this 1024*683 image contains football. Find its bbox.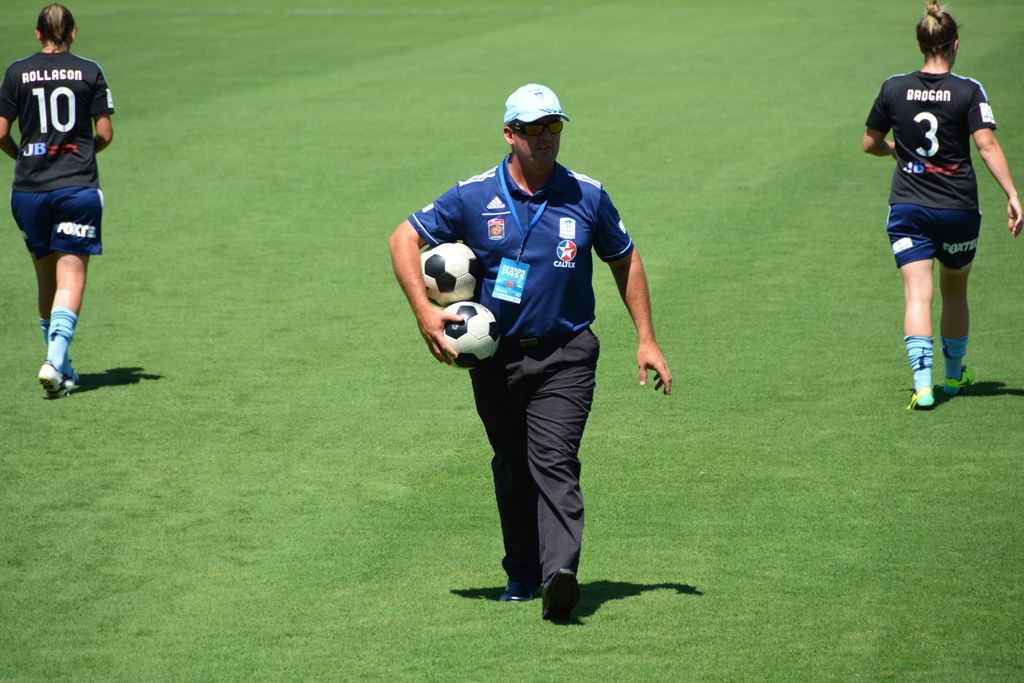
bbox(433, 302, 503, 368).
